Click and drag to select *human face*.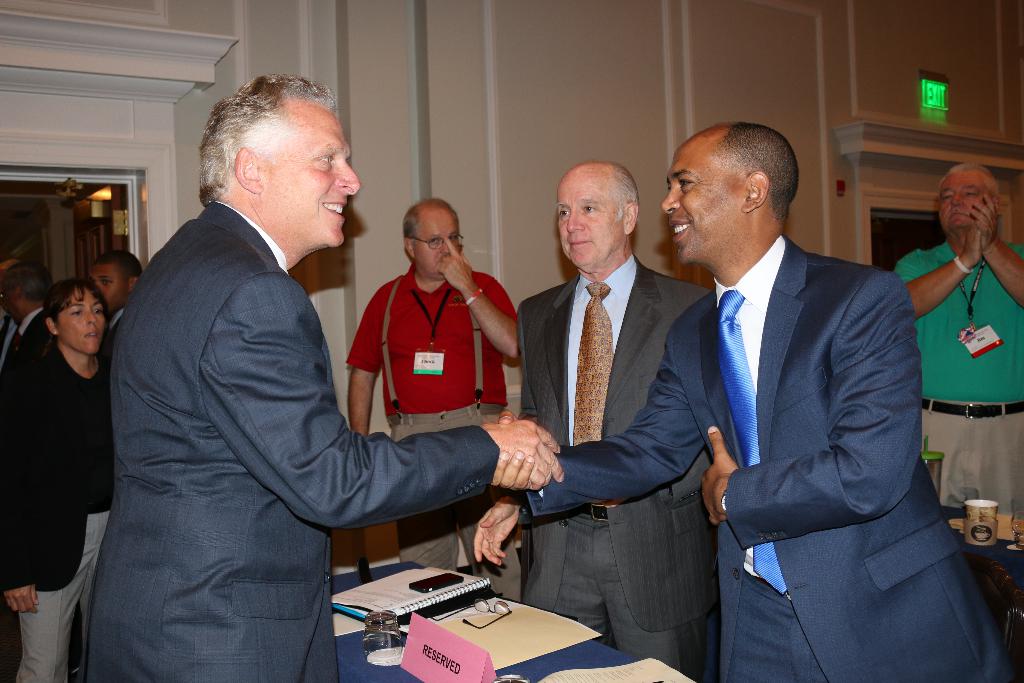
Selection: (left=268, top=128, right=360, bottom=247).
